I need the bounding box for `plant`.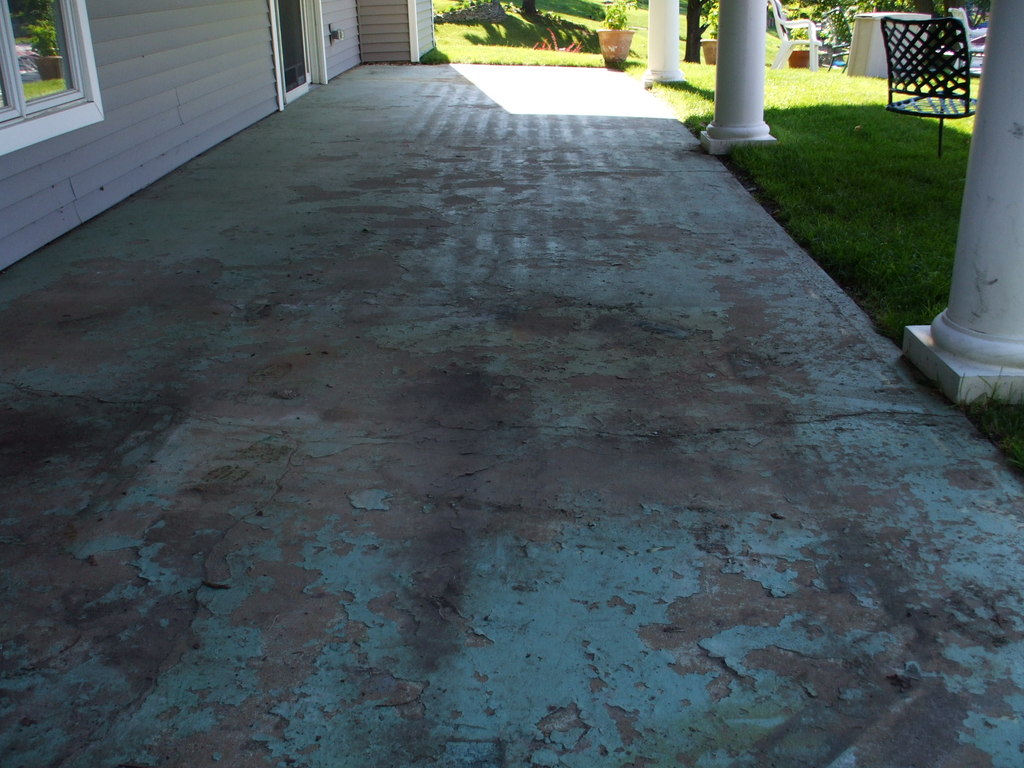
Here it is: [x1=698, y1=0, x2=721, y2=41].
